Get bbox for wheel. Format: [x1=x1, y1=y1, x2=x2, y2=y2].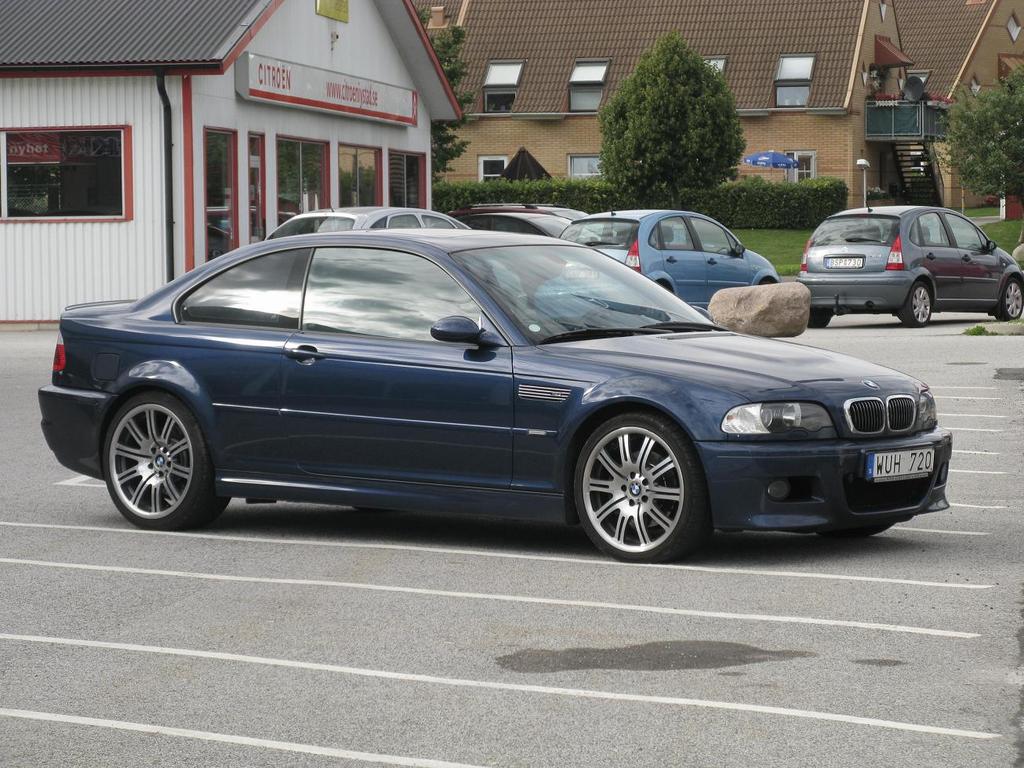
[x1=761, y1=280, x2=775, y2=284].
